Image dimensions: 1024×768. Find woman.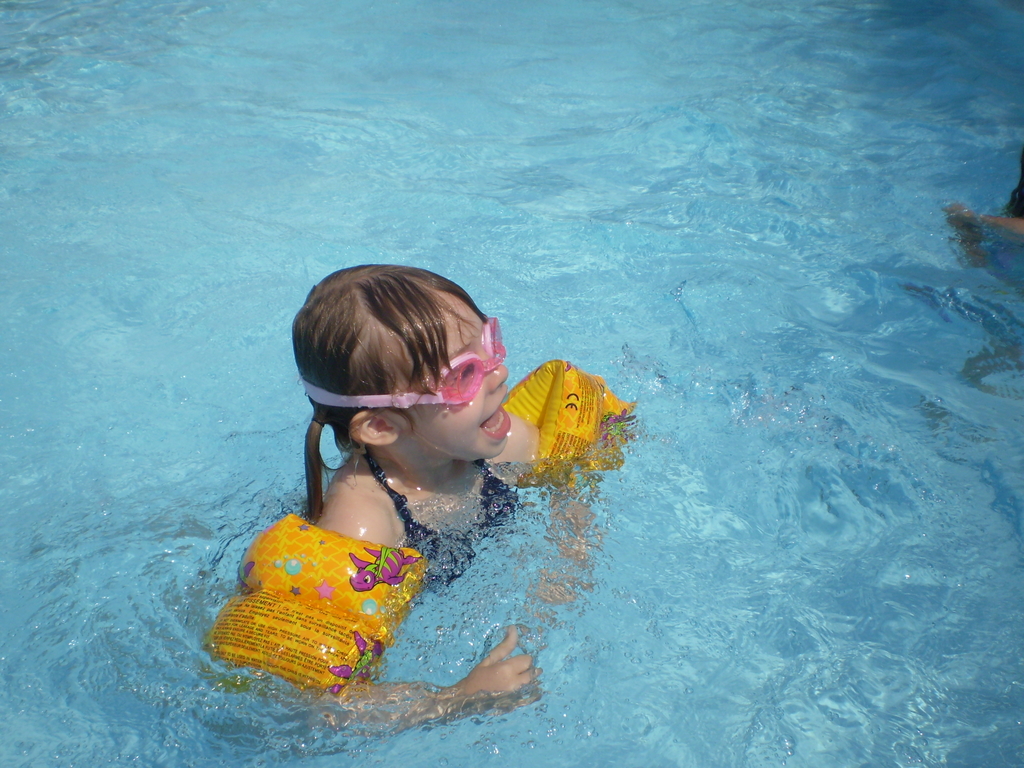
Rect(246, 262, 620, 675).
